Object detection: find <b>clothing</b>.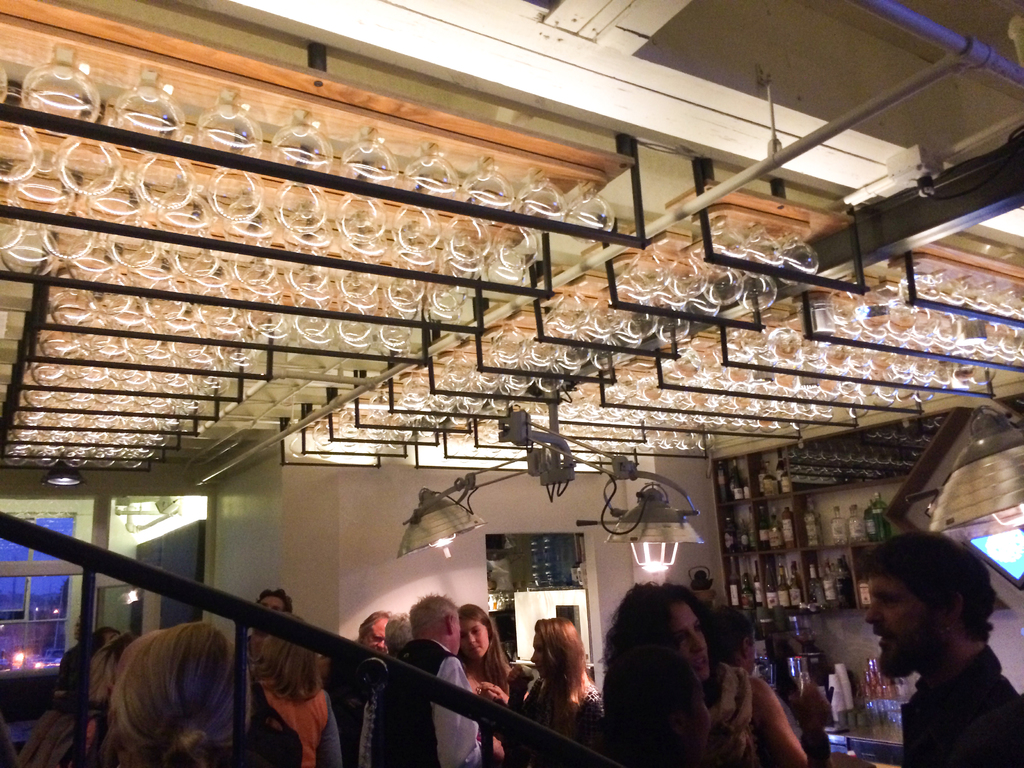
BBox(504, 654, 604, 767).
